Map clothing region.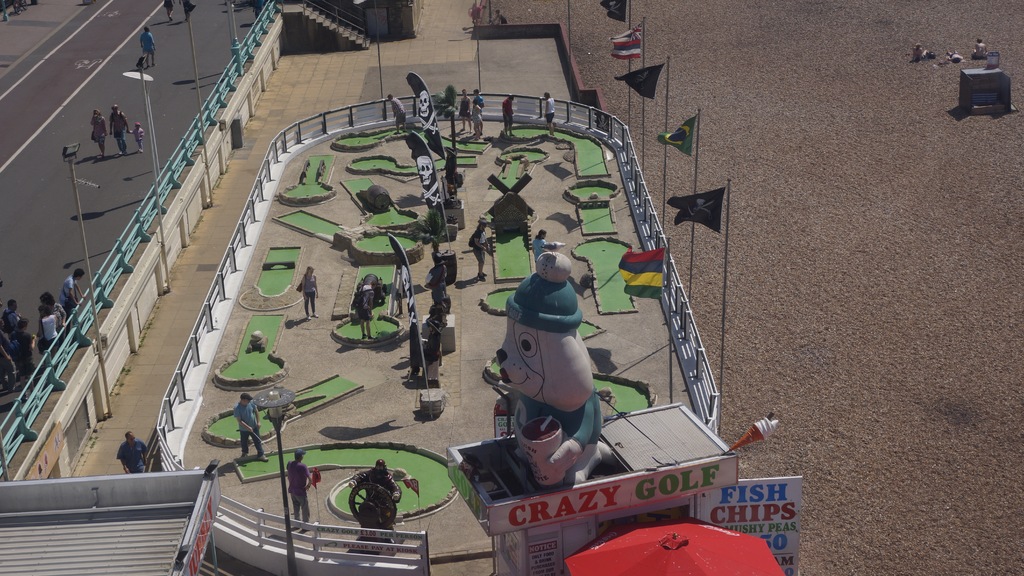
Mapped to detection(502, 99, 512, 125).
